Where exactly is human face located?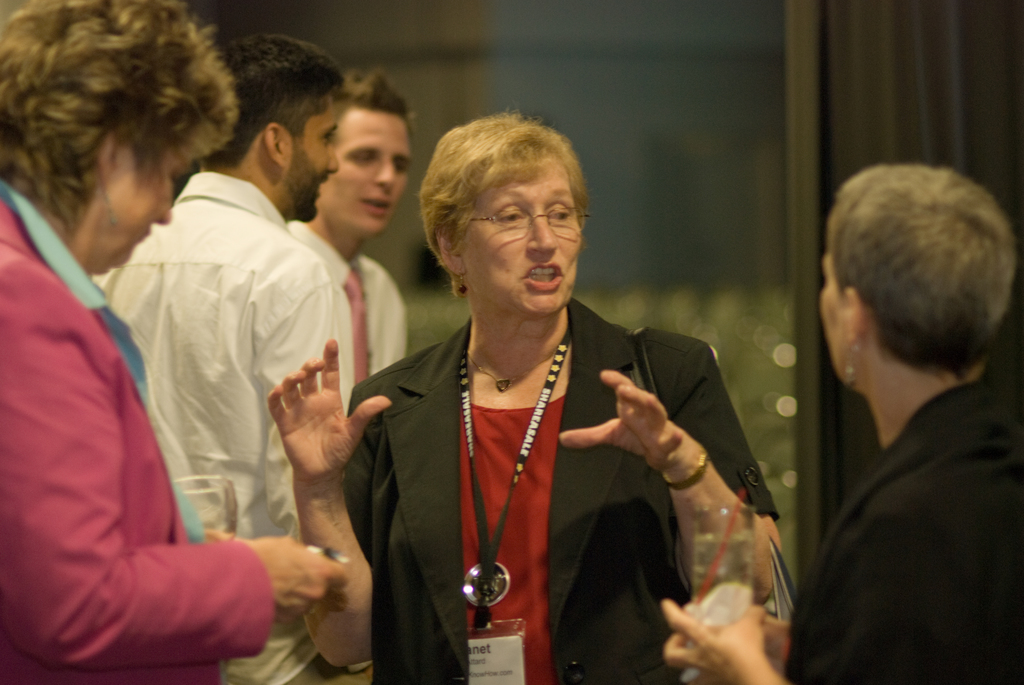
Its bounding box is 819, 252, 847, 377.
